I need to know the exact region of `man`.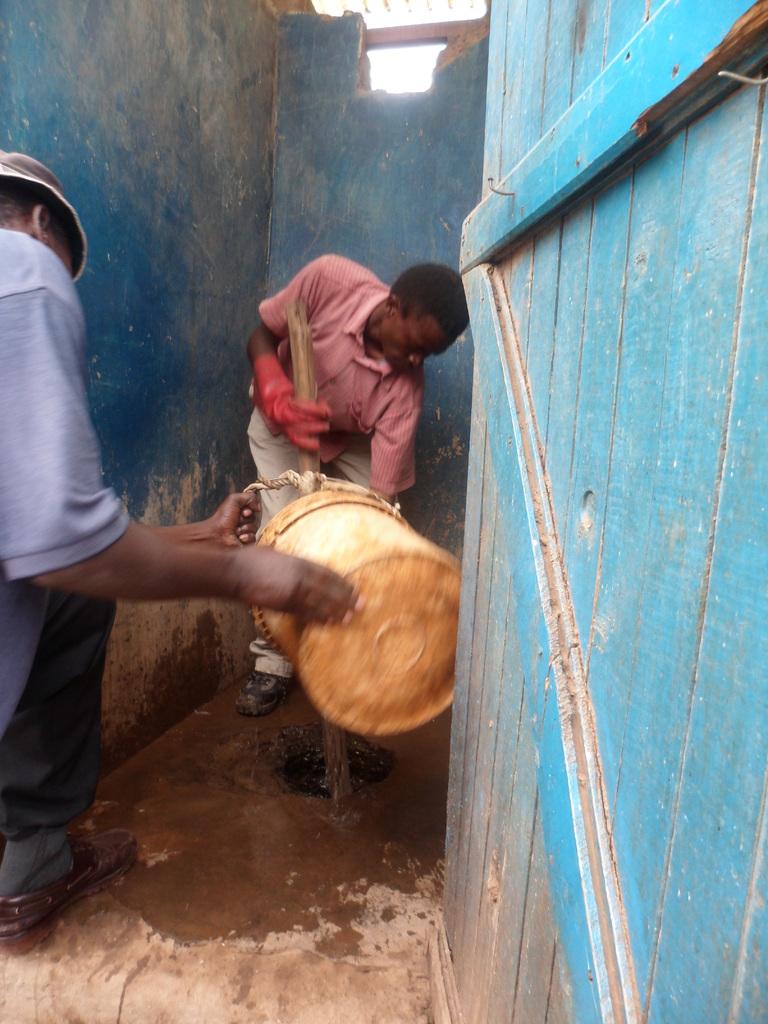
Region: 233,254,471,719.
